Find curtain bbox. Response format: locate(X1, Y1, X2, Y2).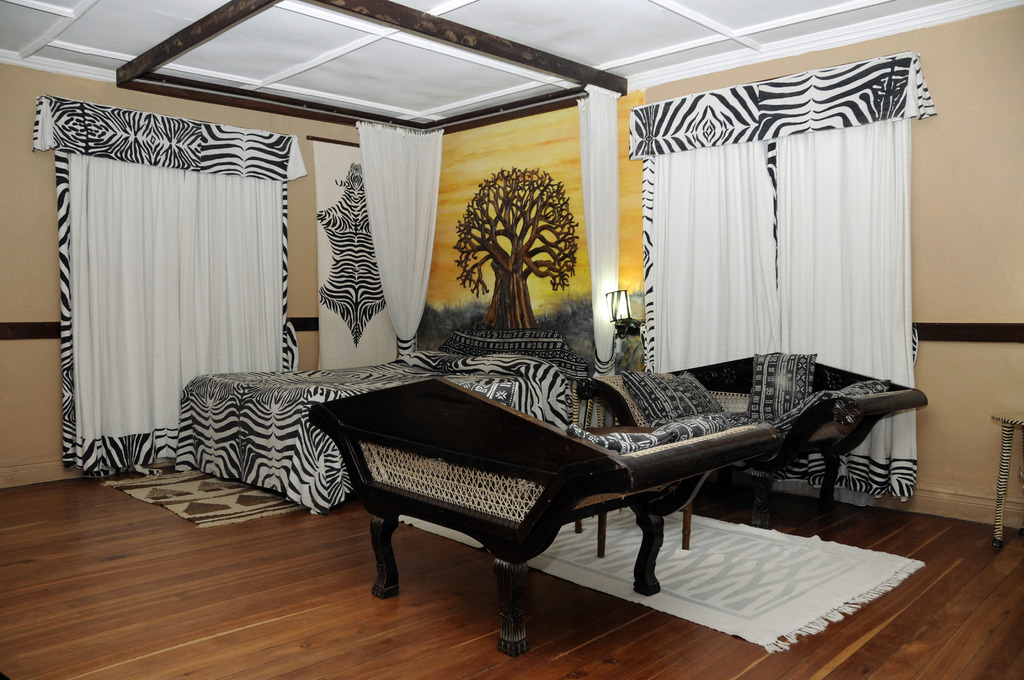
locate(29, 98, 326, 484).
